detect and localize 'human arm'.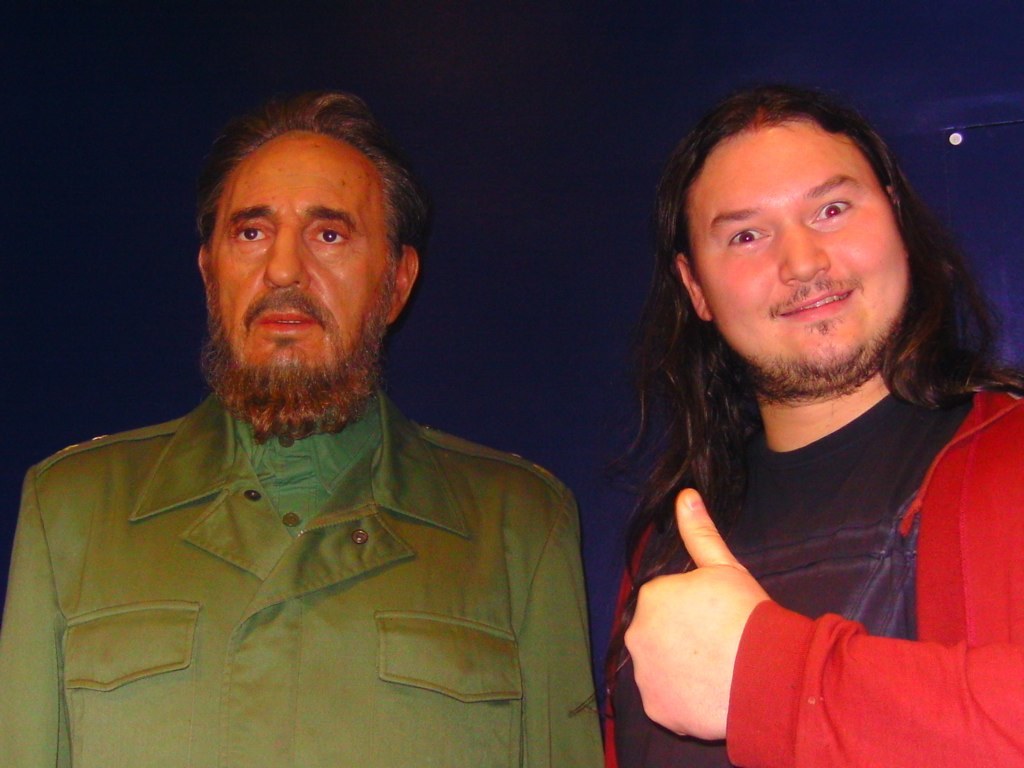
Localized at (514,474,611,767).
